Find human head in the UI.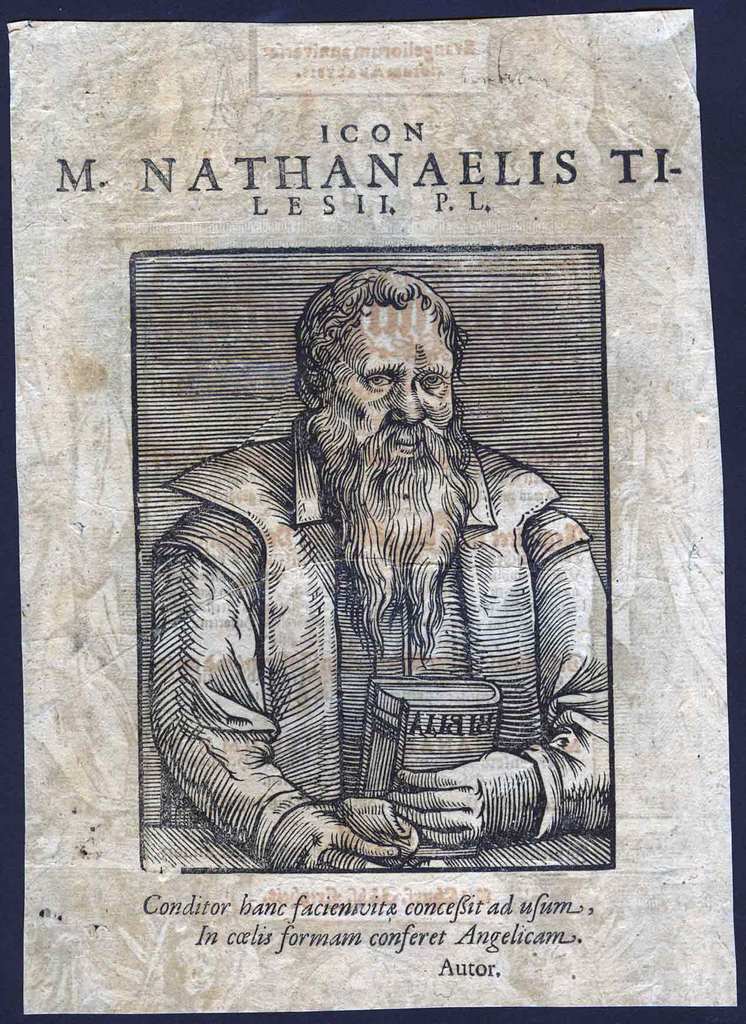
UI element at <box>305,266,475,476</box>.
